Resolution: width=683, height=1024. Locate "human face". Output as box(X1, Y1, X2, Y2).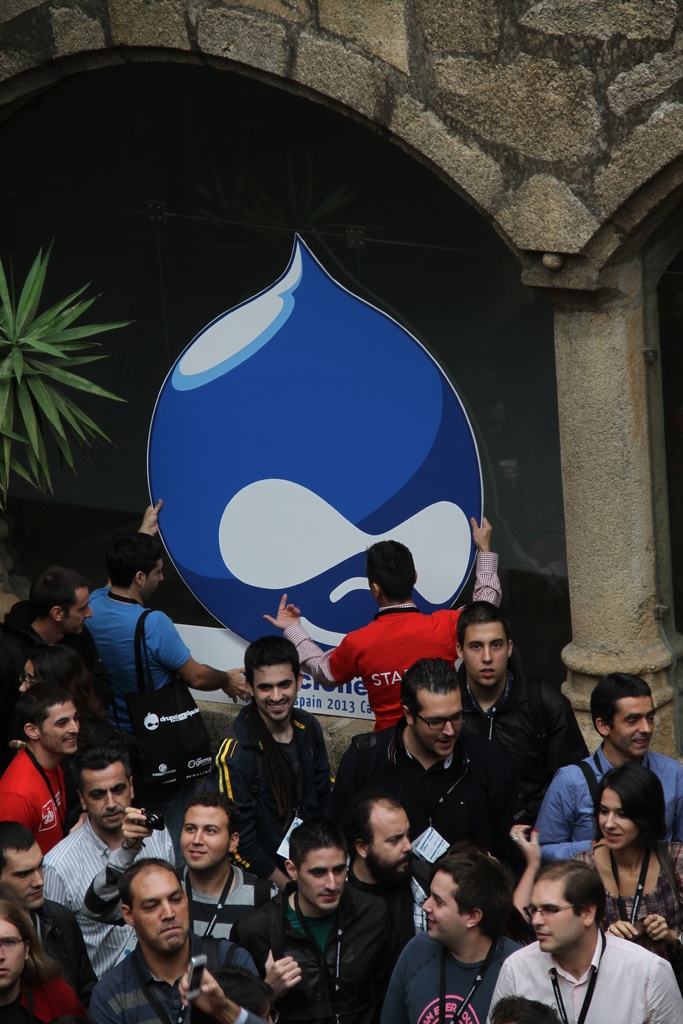
box(84, 769, 128, 830).
